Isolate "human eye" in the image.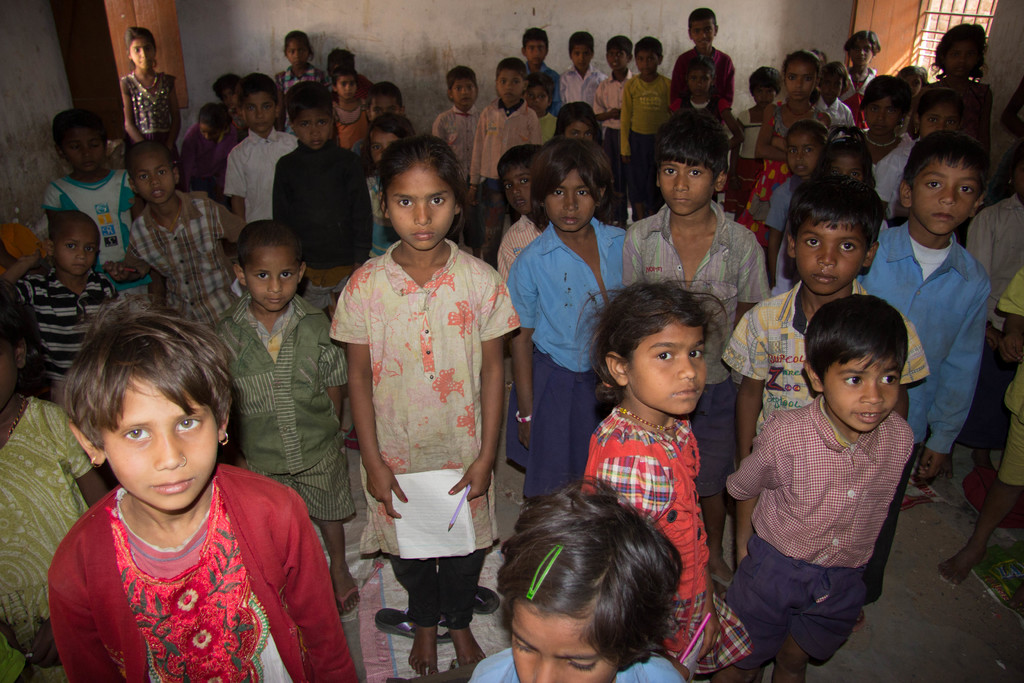
Isolated region: BBox(146, 46, 152, 51).
